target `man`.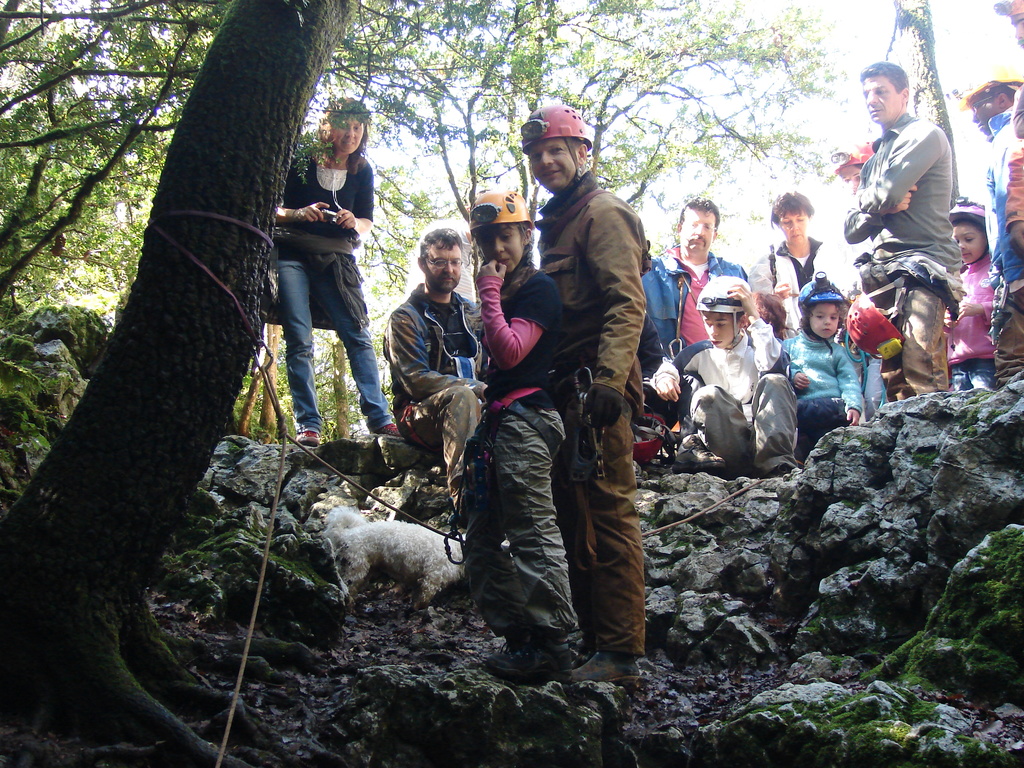
Target region: (left=951, top=64, right=1023, bottom=268).
